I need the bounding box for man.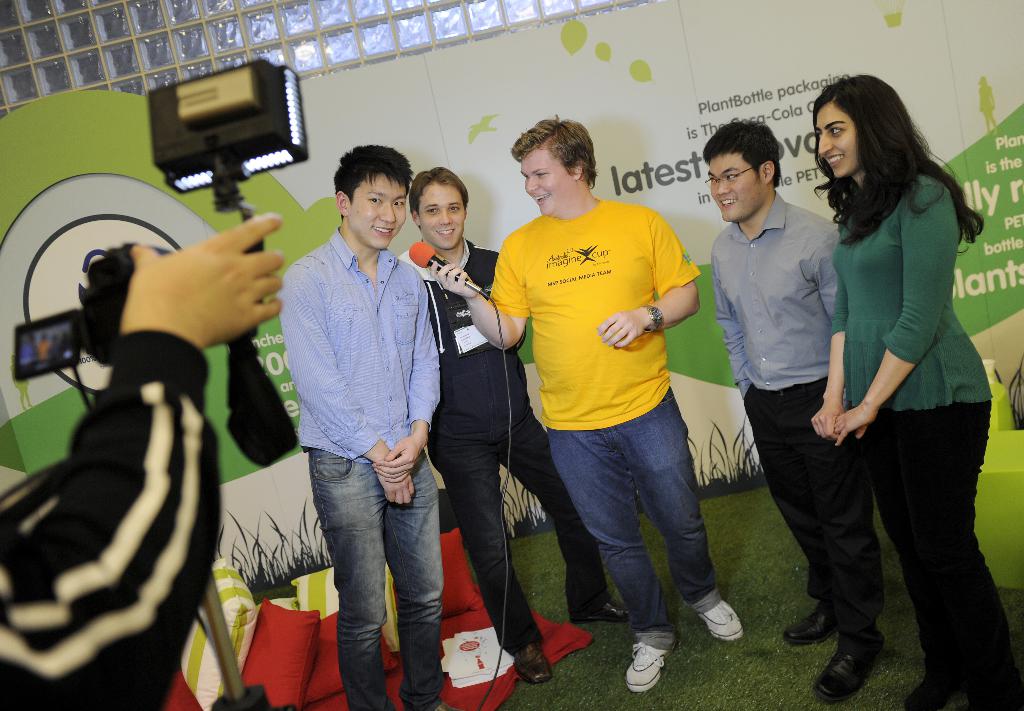
Here it is: {"x1": 420, "y1": 113, "x2": 740, "y2": 691}.
